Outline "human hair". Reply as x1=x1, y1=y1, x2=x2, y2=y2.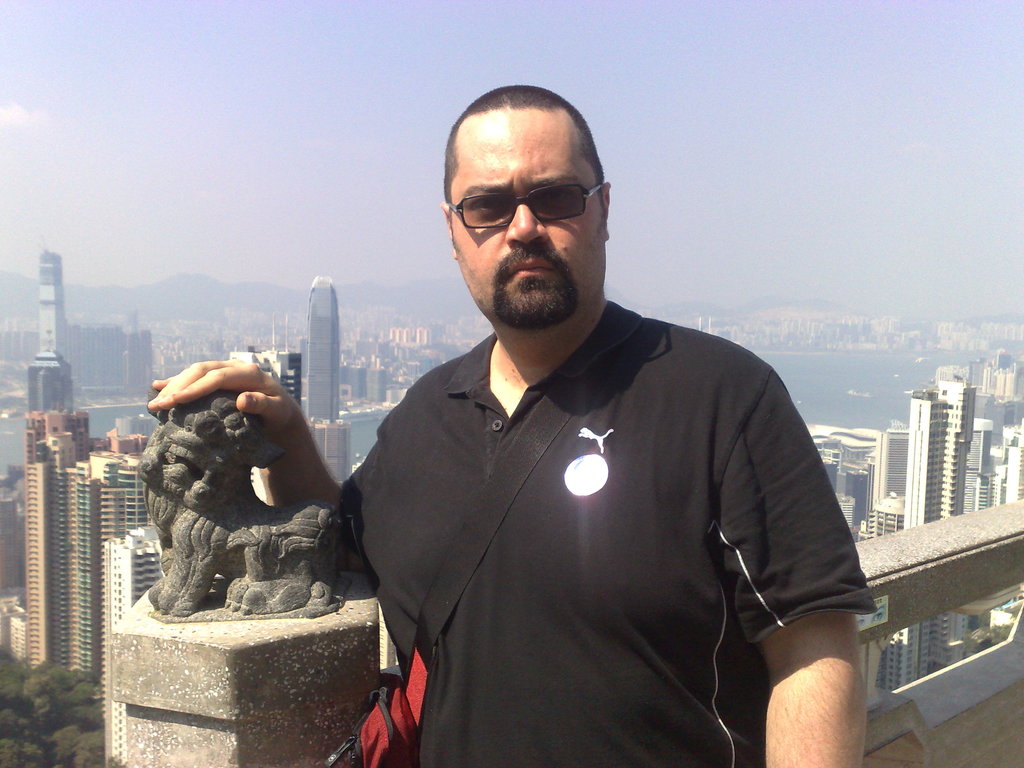
x1=445, y1=81, x2=602, y2=196.
